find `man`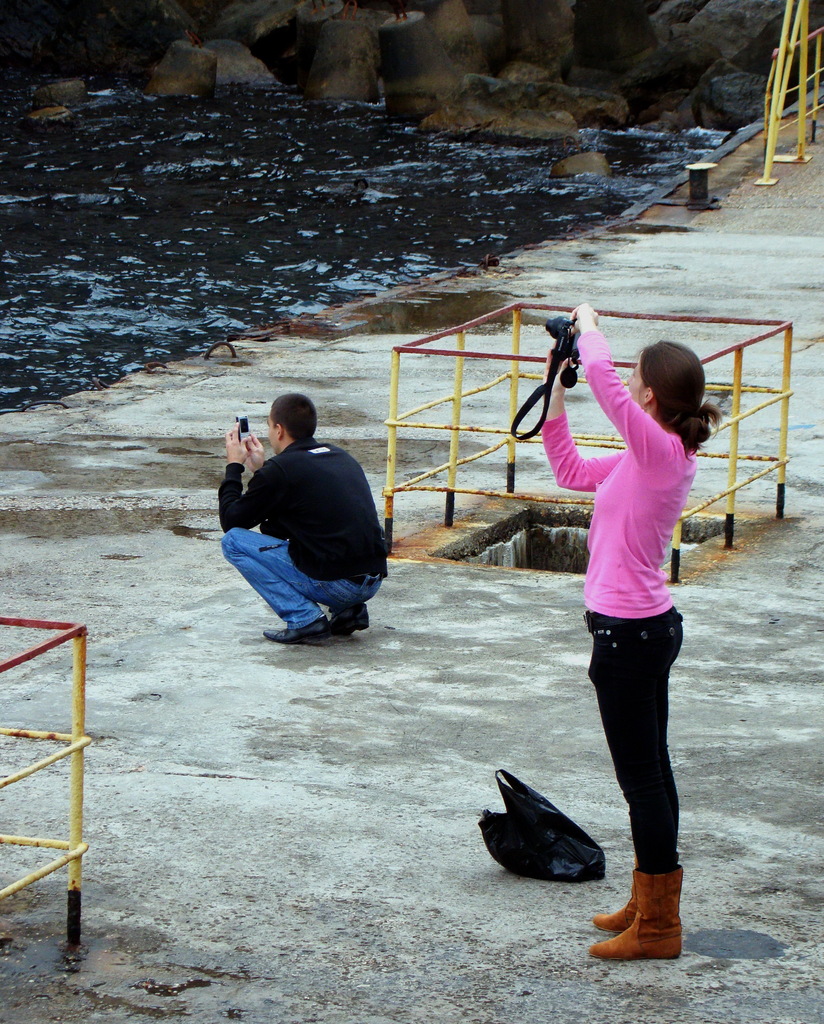
x1=198 y1=385 x2=383 y2=661
